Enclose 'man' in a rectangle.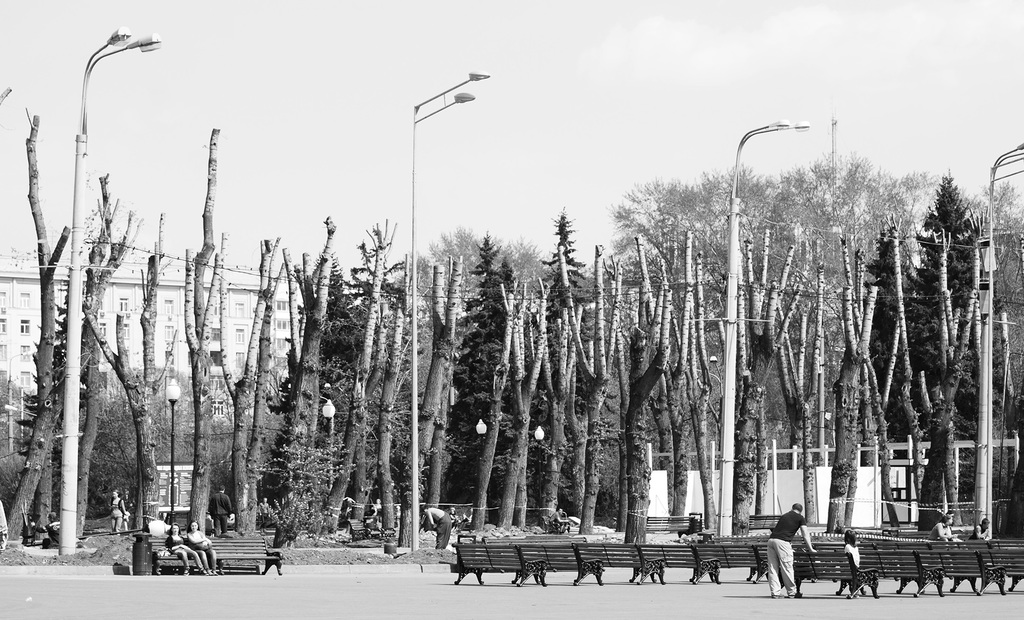
Rect(928, 514, 957, 546).
